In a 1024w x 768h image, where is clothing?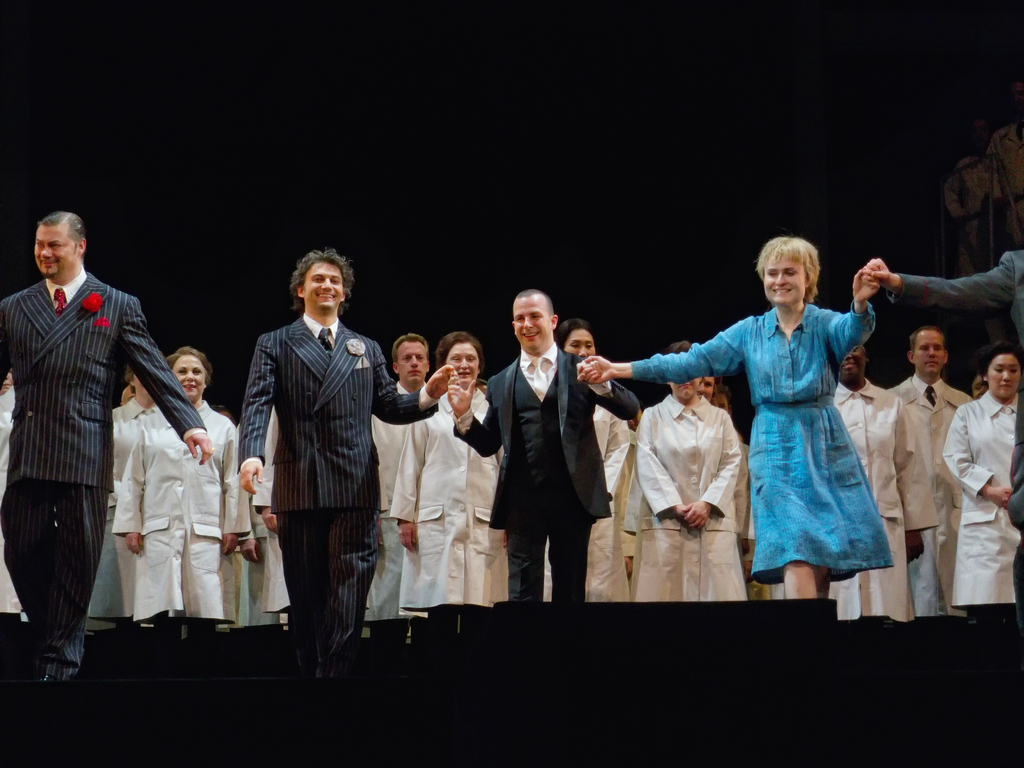
[935,389,1023,595].
